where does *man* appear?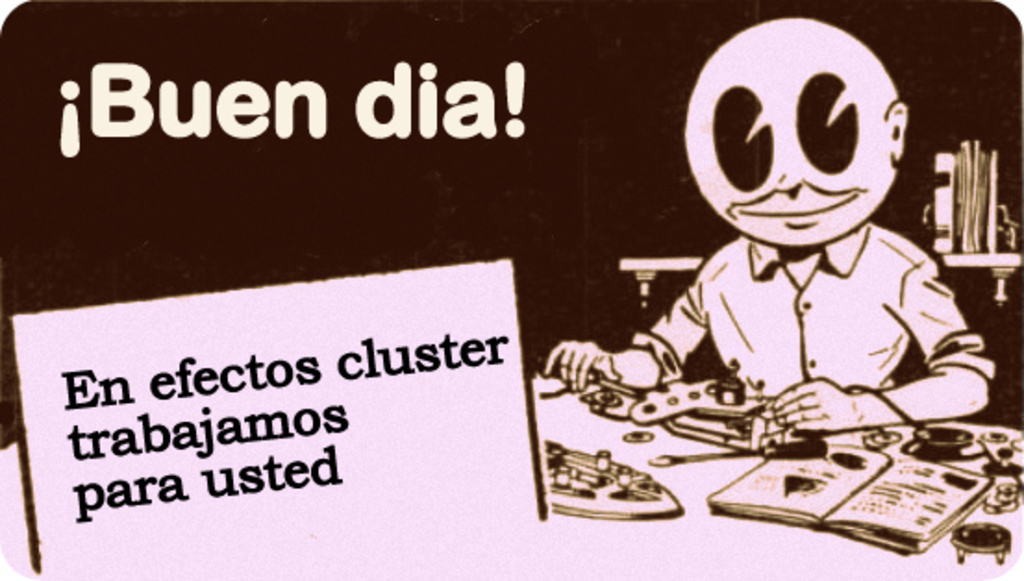
Appears at l=544, t=19, r=996, b=431.
